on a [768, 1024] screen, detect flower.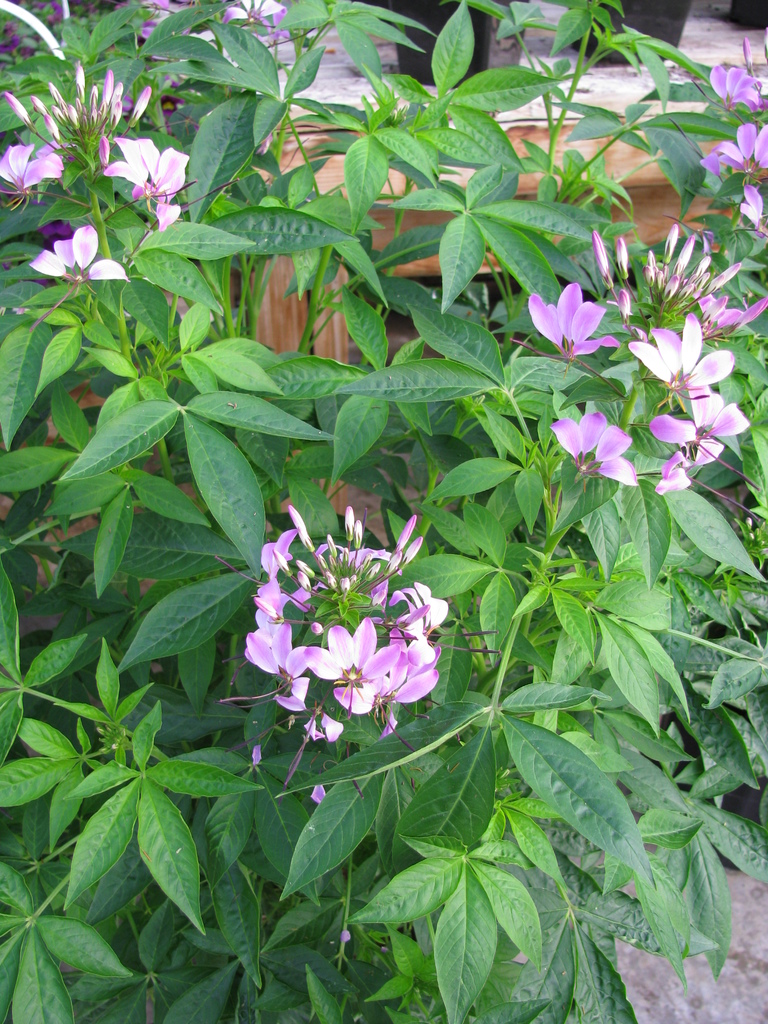
crop(527, 280, 627, 366).
